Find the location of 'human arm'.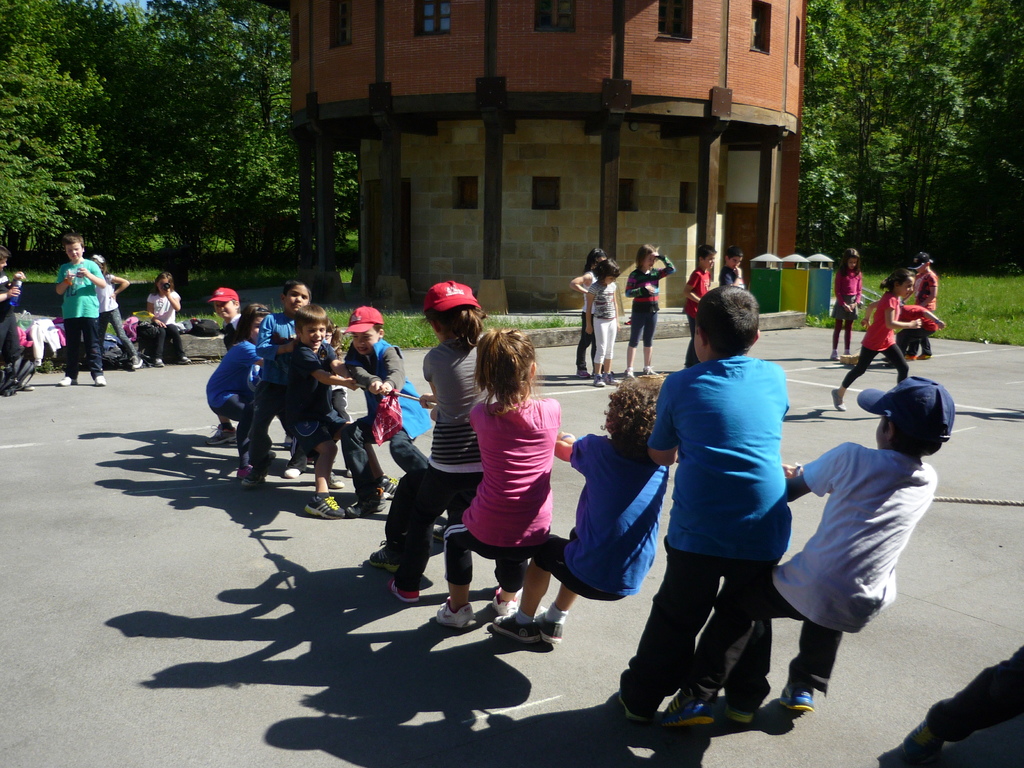
Location: [x1=245, y1=342, x2=274, y2=375].
